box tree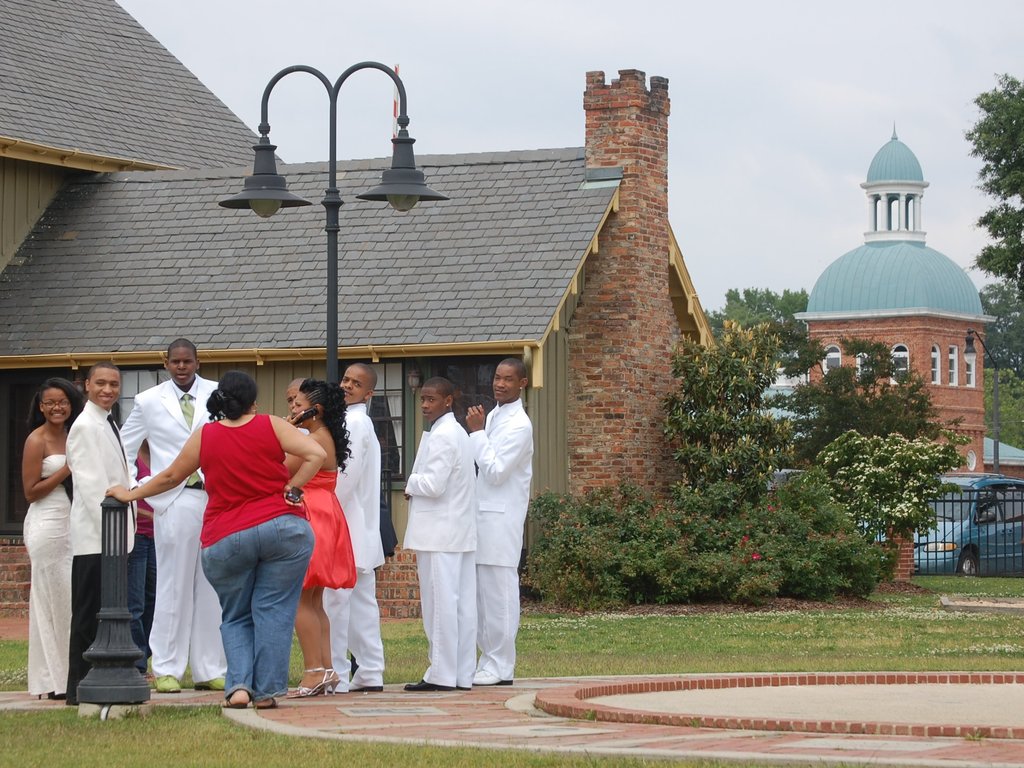
bbox=(979, 368, 1023, 449)
